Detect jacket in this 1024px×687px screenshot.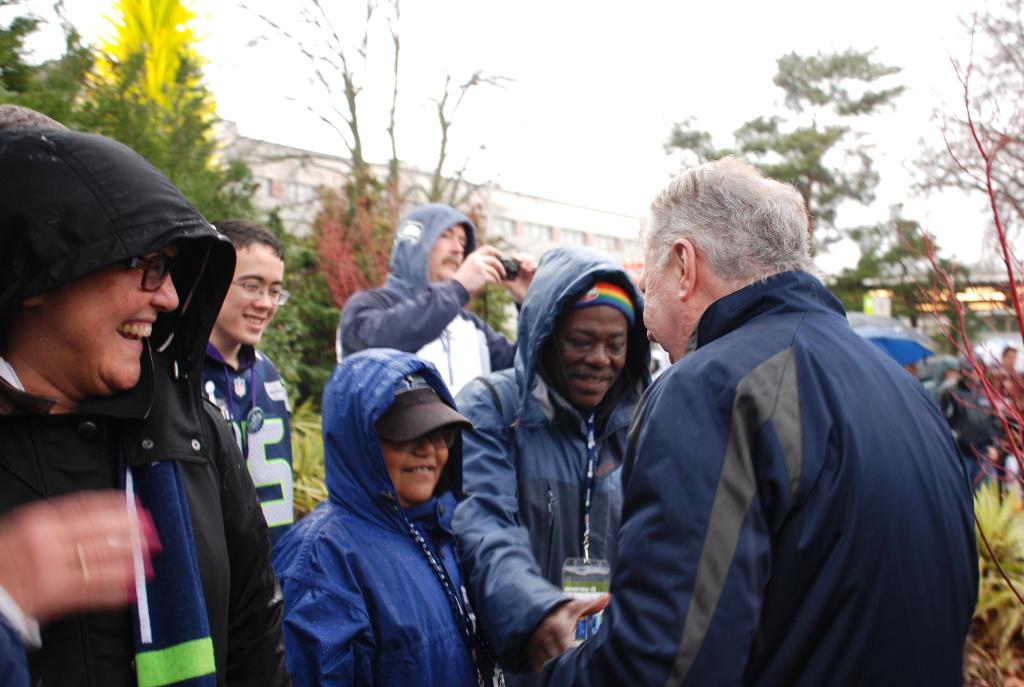
Detection: {"x1": 450, "y1": 242, "x2": 650, "y2": 641}.
